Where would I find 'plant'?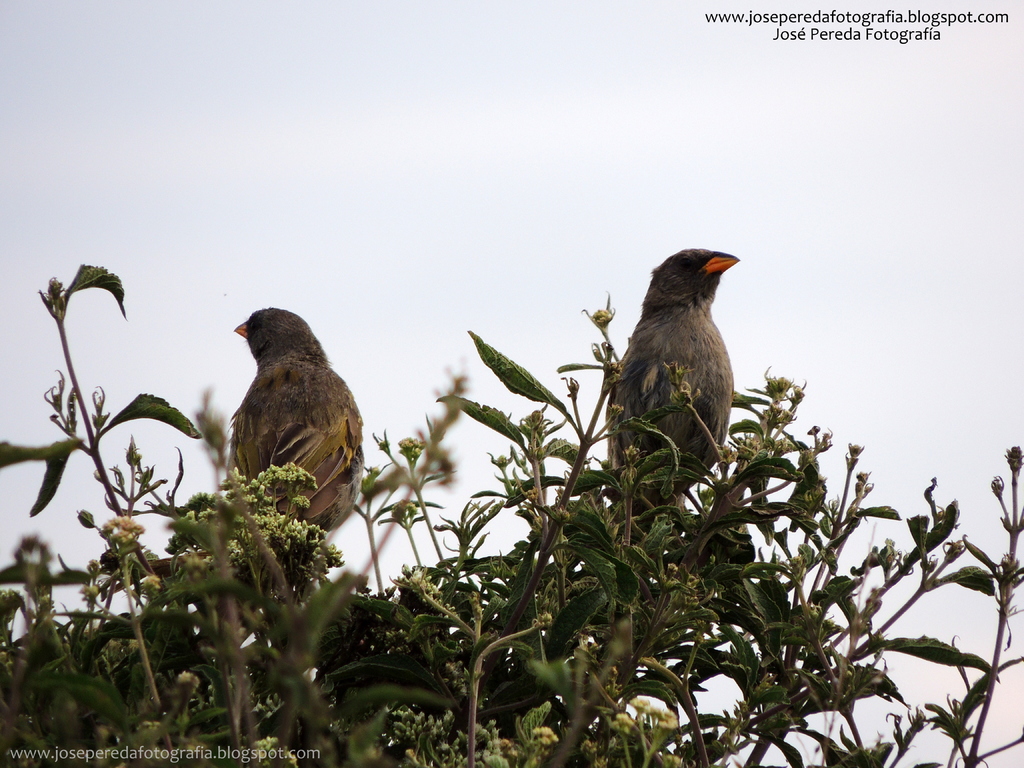
At 0,261,1022,765.
